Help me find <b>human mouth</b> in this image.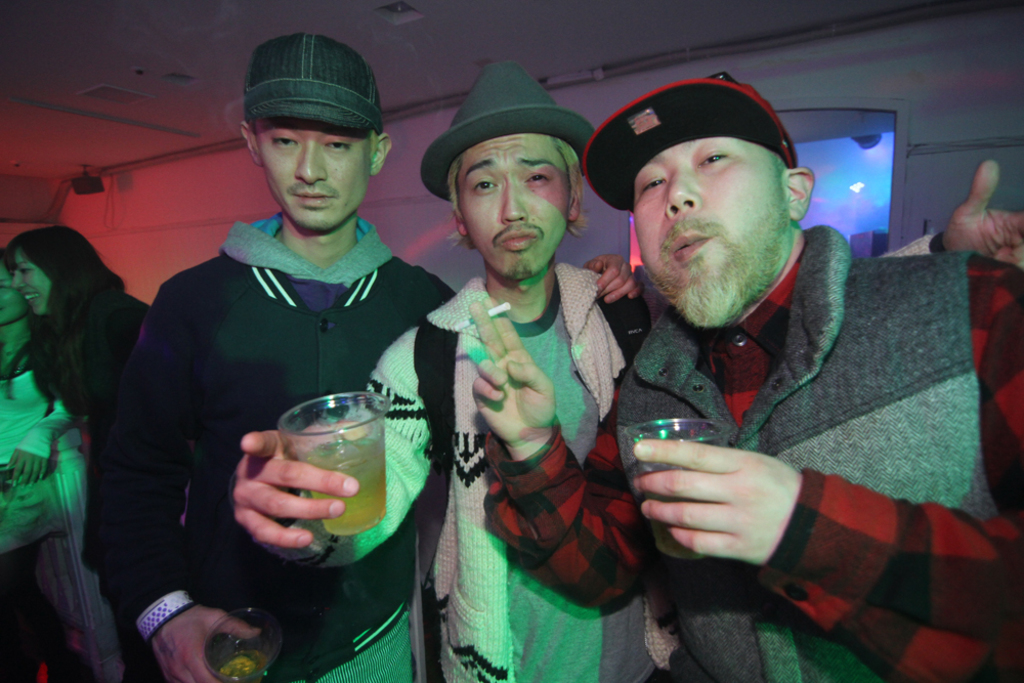
Found it: bbox=[504, 224, 548, 252].
